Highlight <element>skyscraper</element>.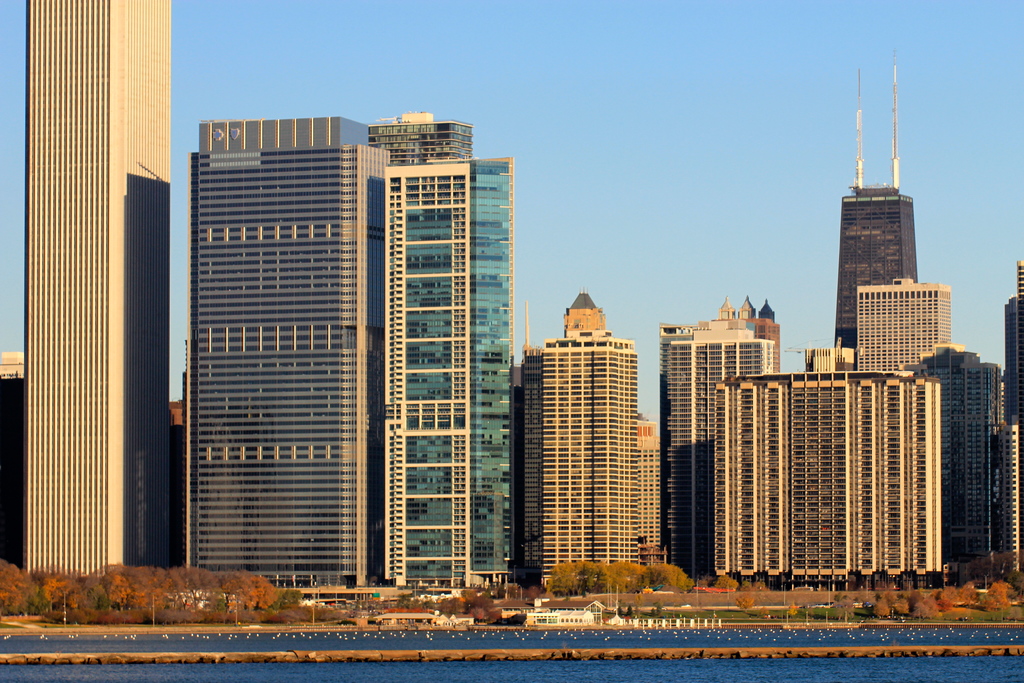
Highlighted region: (left=382, top=158, right=511, bottom=590).
